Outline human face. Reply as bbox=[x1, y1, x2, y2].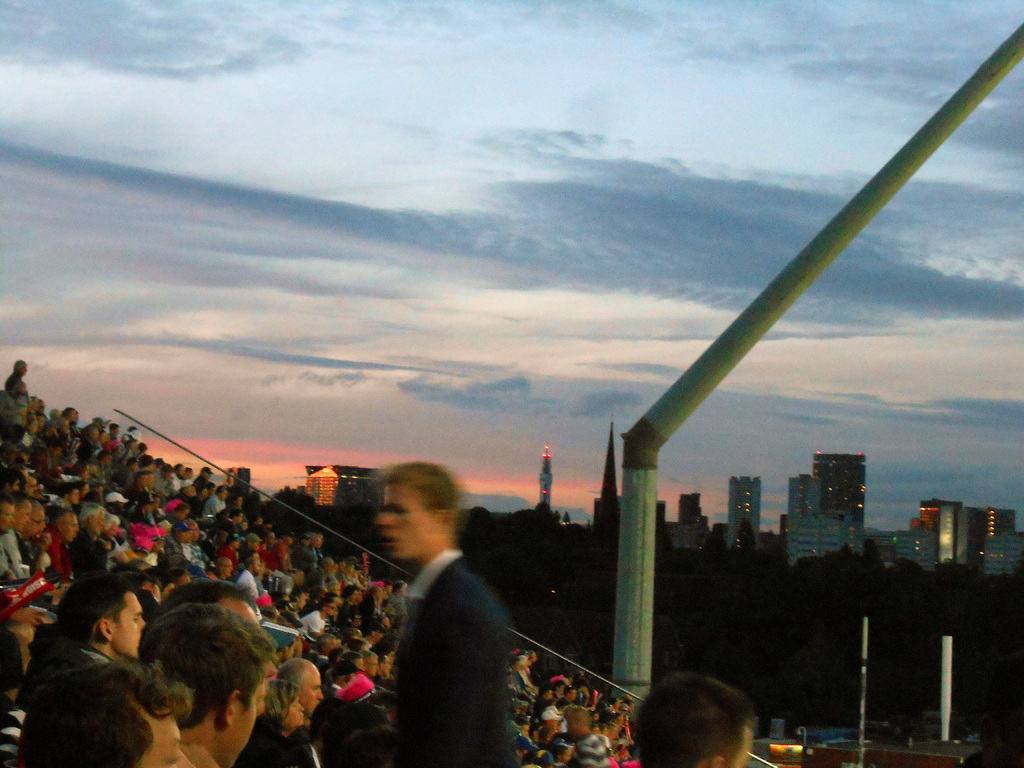
bbox=[284, 692, 308, 729].
